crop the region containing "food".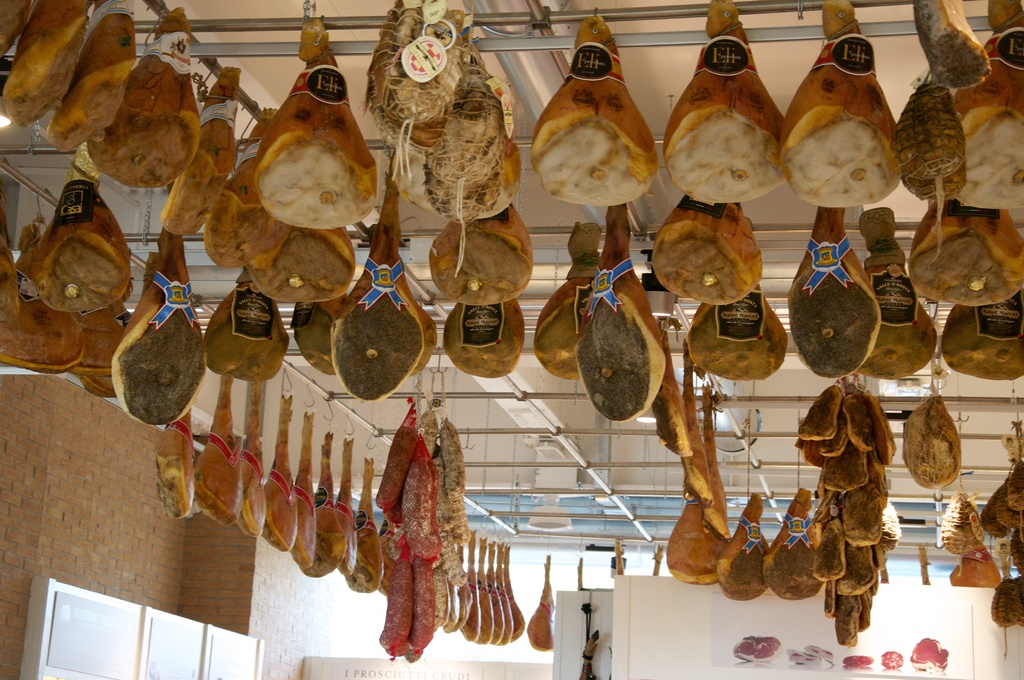
Crop region: select_region(917, 547, 930, 585).
